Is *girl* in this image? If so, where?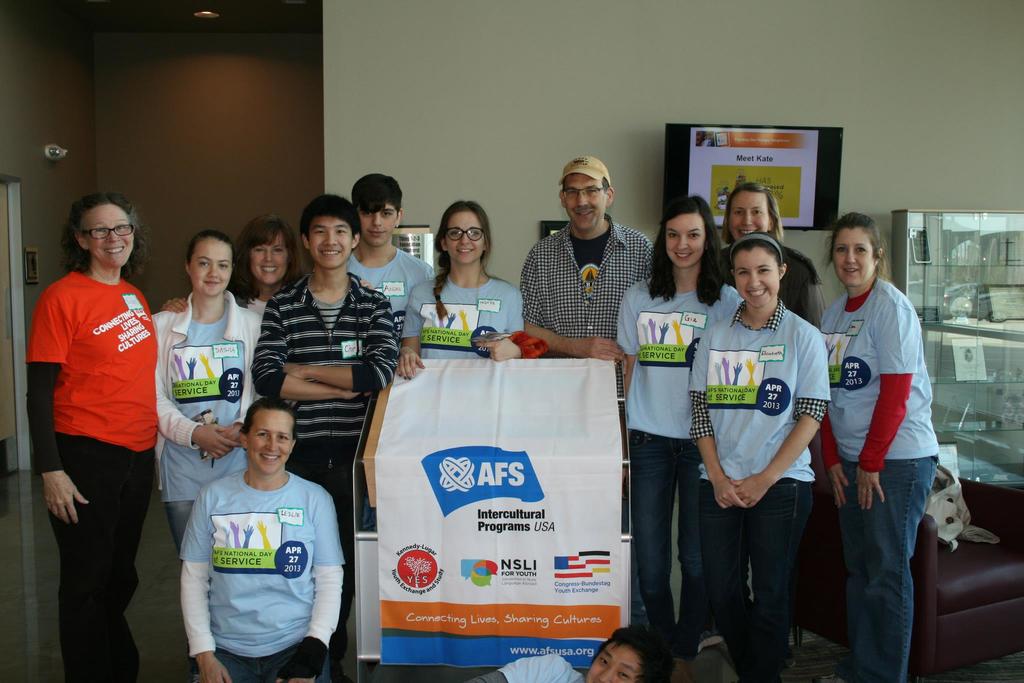
Yes, at [x1=147, y1=232, x2=263, y2=561].
